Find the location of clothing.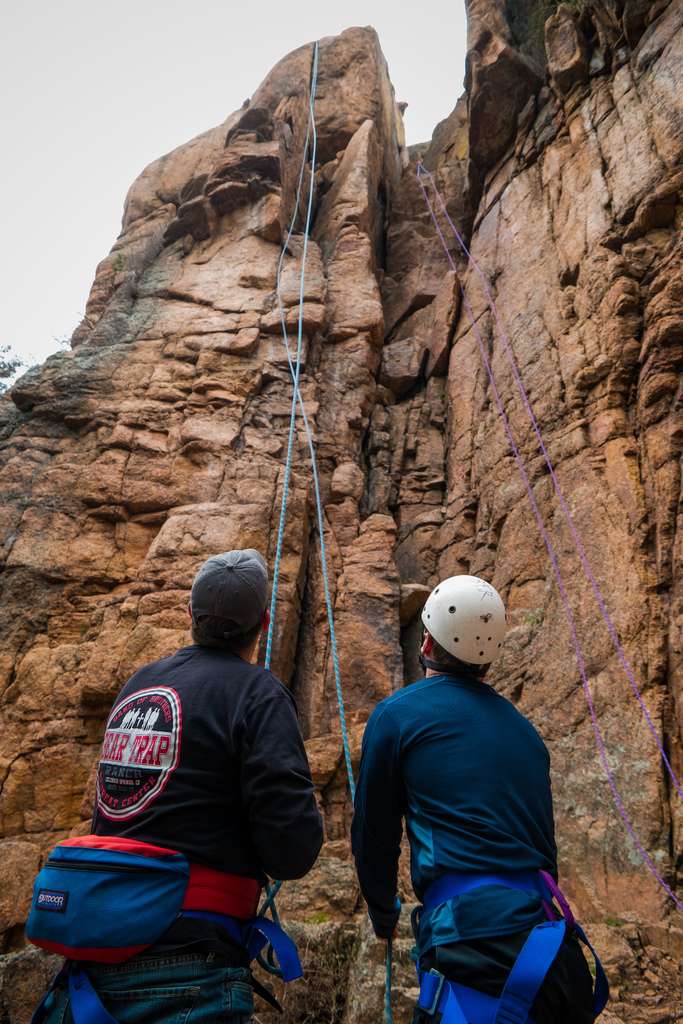
Location: [left=52, top=650, right=325, bottom=1023].
